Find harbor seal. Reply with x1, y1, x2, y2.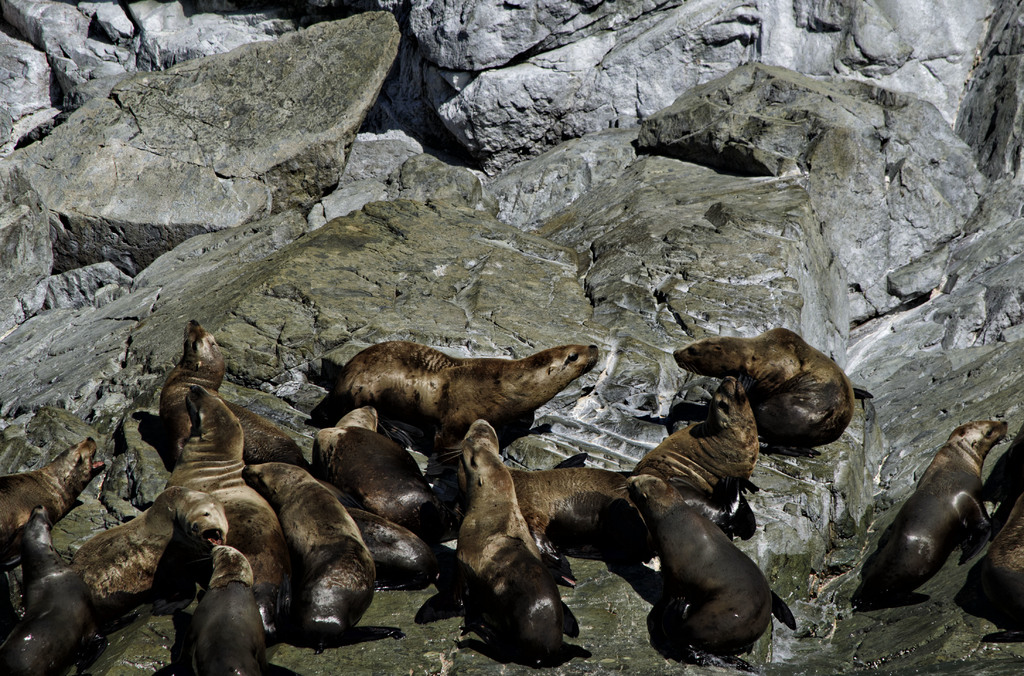
451, 417, 578, 663.
